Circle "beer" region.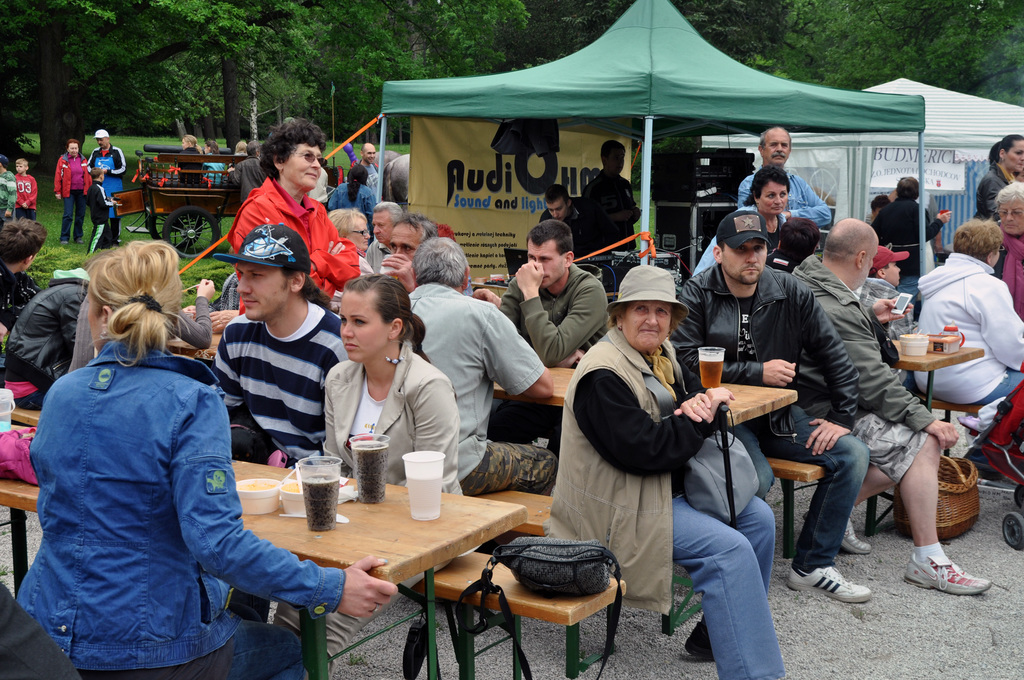
Region: (x1=697, y1=346, x2=722, y2=388).
